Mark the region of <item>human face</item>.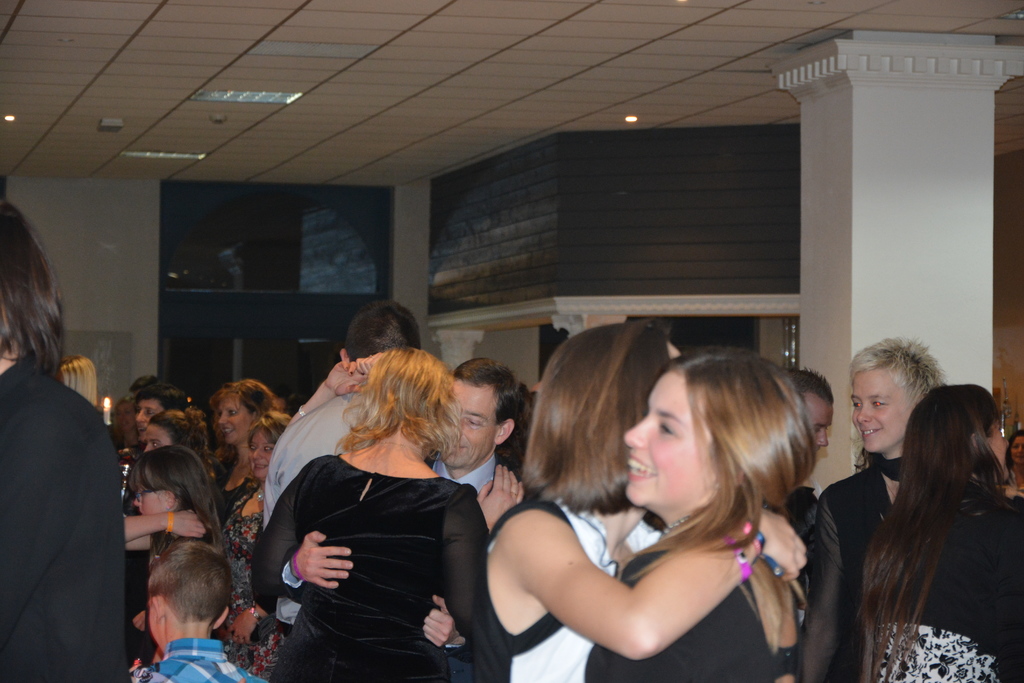
Region: locate(445, 386, 494, 466).
